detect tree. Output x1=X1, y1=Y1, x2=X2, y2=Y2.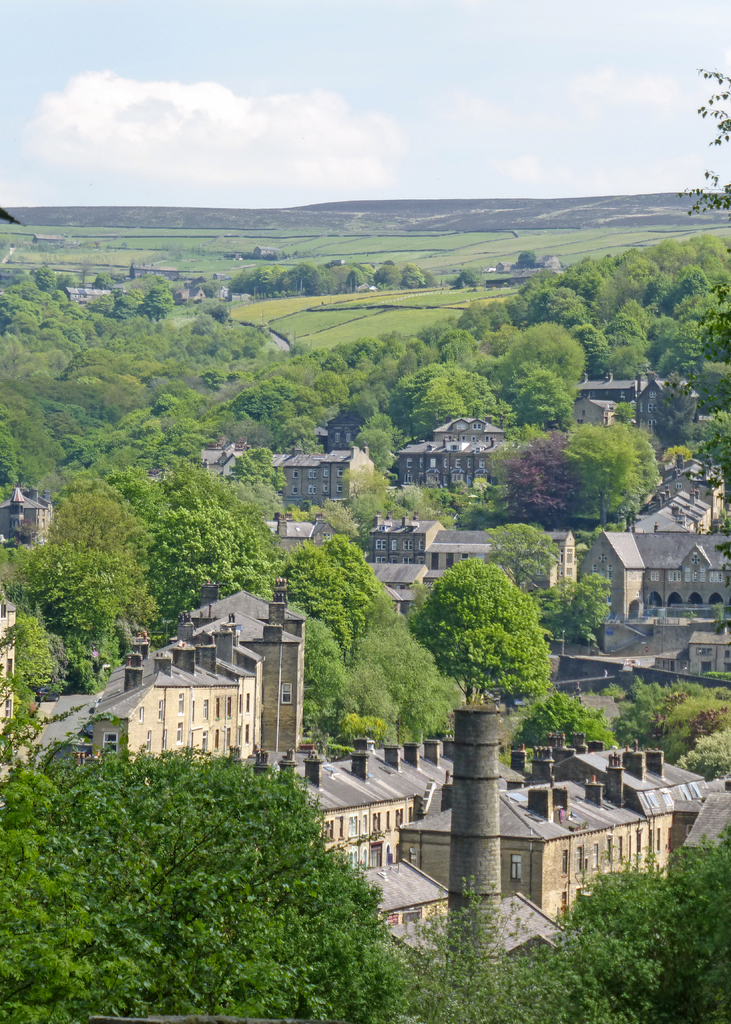
x1=479, y1=518, x2=556, y2=592.
